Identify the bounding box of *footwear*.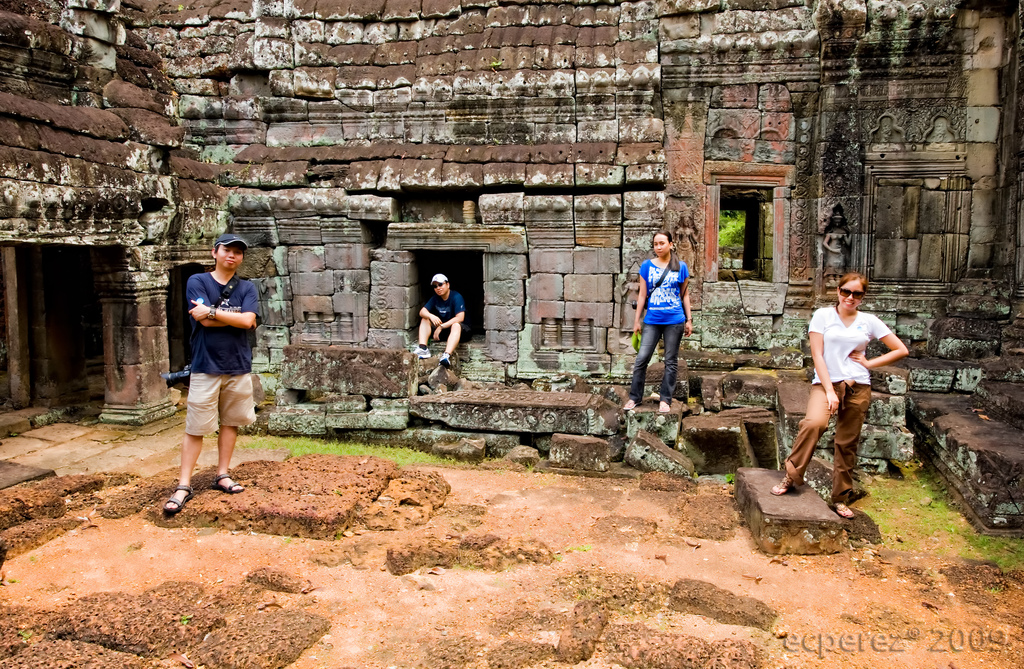
x1=163 y1=484 x2=195 y2=515.
